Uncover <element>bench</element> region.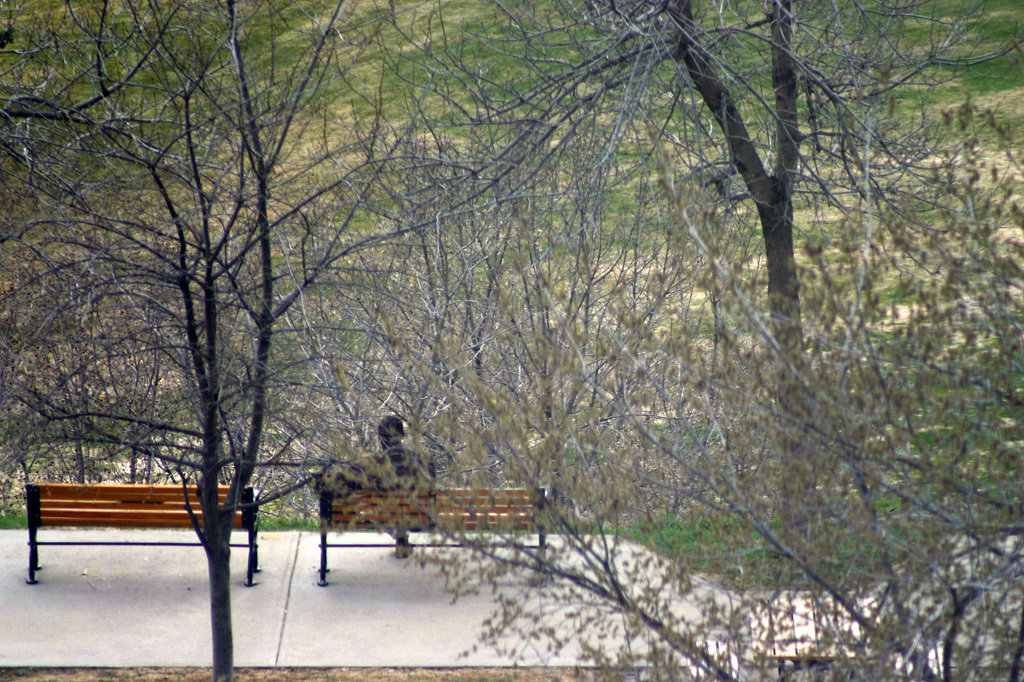
Uncovered: 307/473/565/581.
